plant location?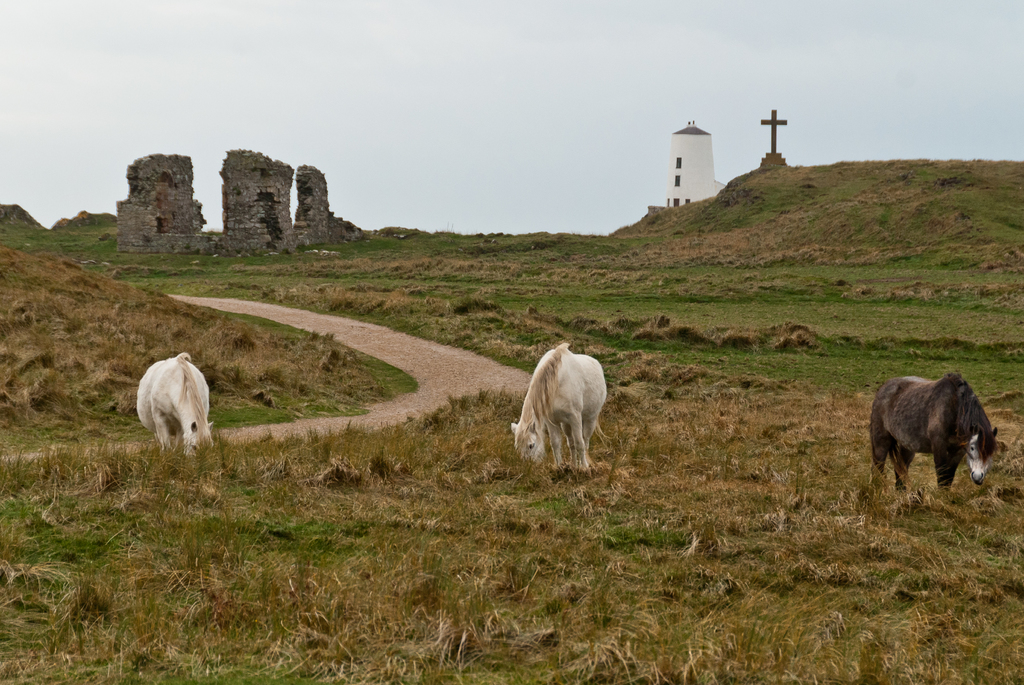
detection(363, 452, 410, 485)
